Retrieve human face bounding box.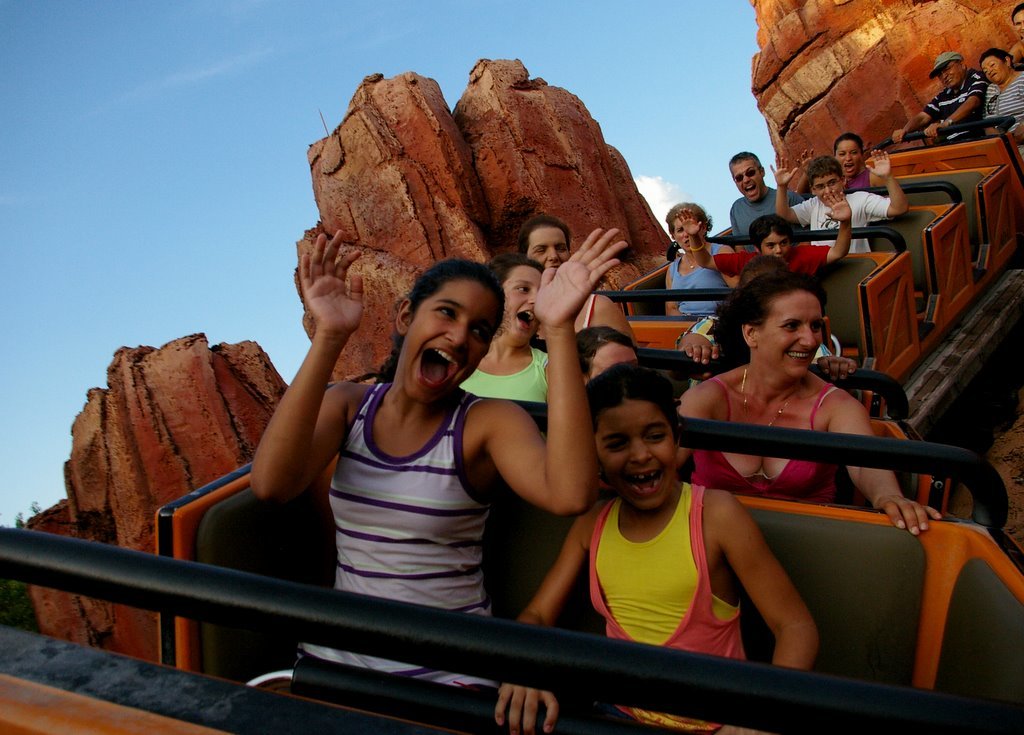
Bounding box: x1=814, y1=173, x2=842, y2=204.
